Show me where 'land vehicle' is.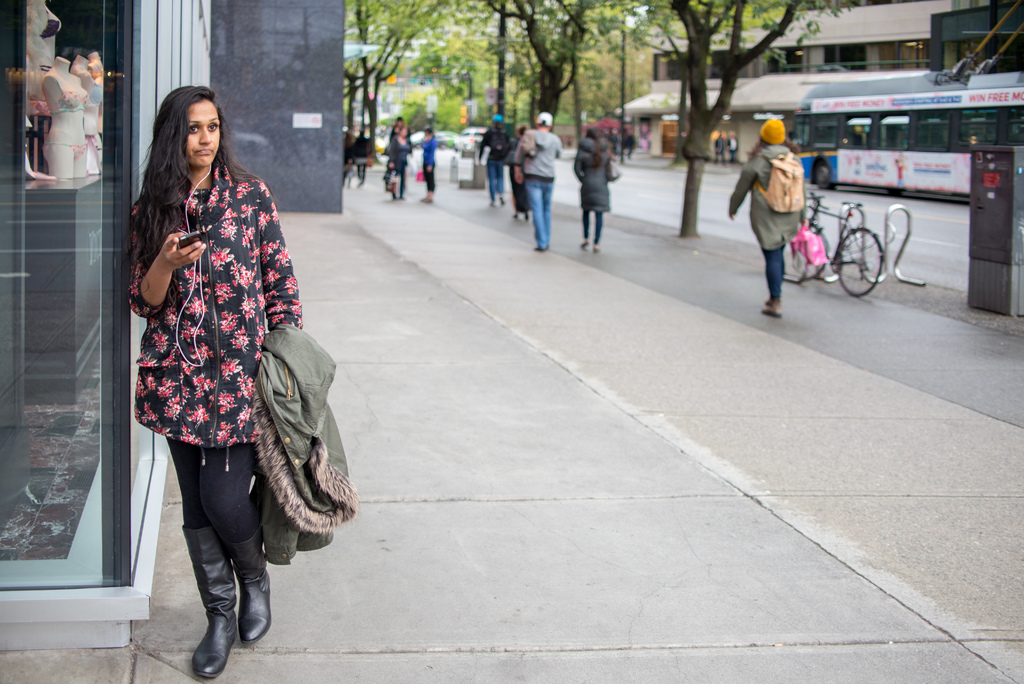
'land vehicle' is at (x1=782, y1=196, x2=890, y2=303).
